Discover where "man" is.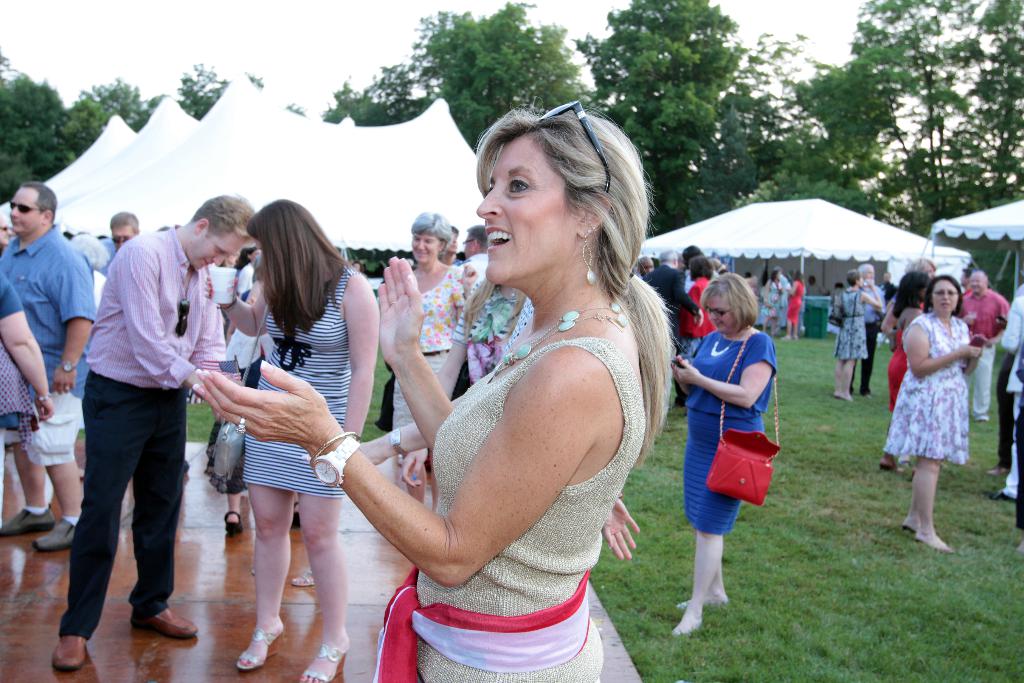
Discovered at {"left": 52, "top": 197, "right": 223, "bottom": 655}.
